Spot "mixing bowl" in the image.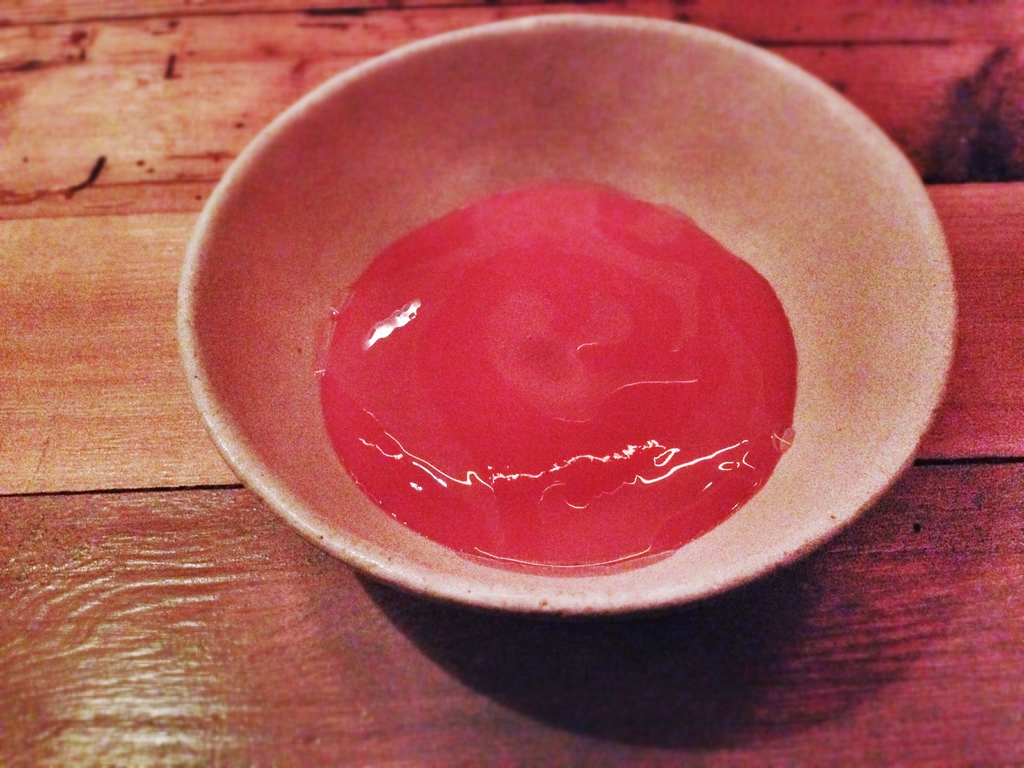
"mixing bowl" found at <box>182,0,926,677</box>.
